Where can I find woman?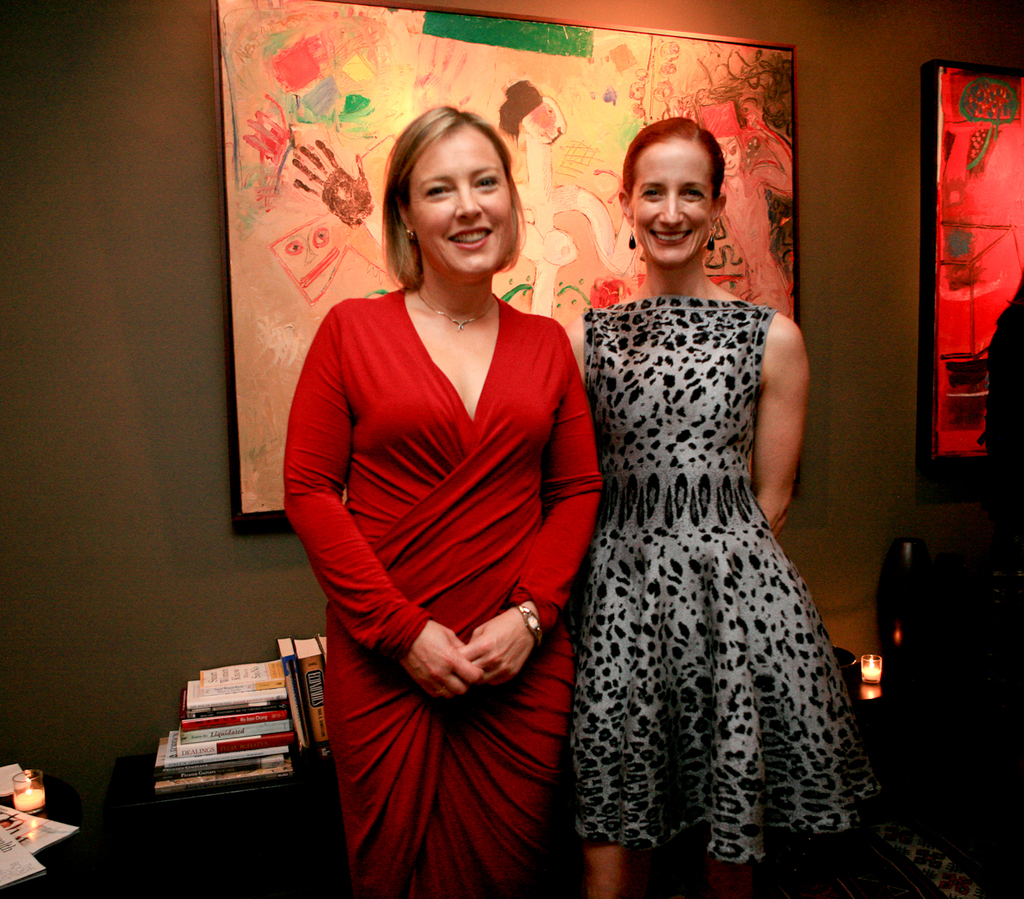
You can find it at 563 115 878 898.
